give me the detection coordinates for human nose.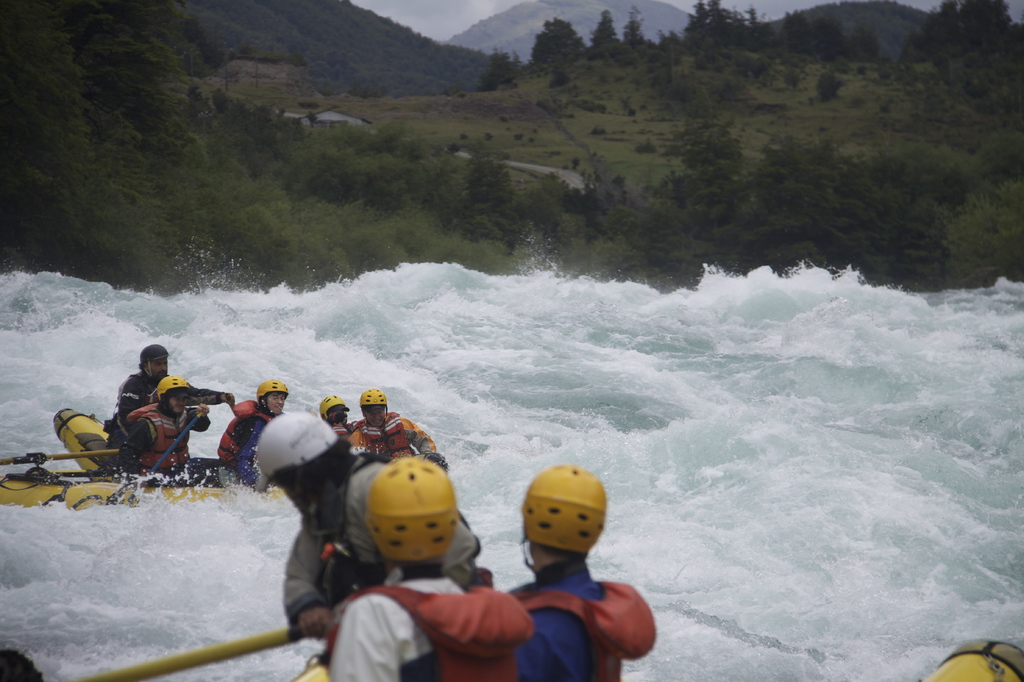
(x1=372, y1=414, x2=379, y2=418).
